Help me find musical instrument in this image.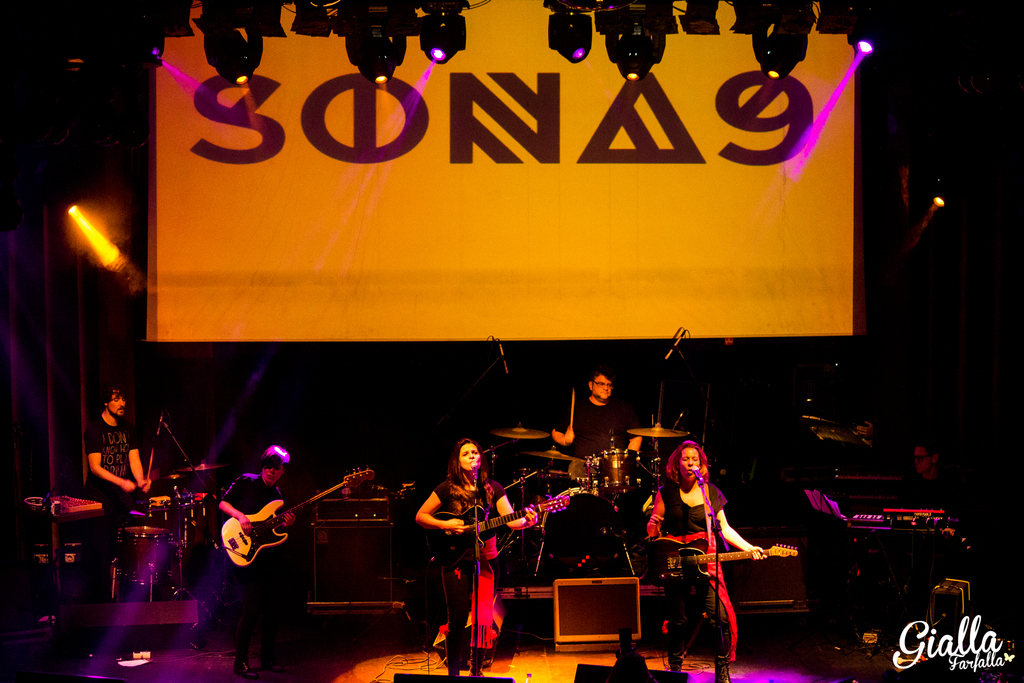
Found it: <box>221,463,373,572</box>.
